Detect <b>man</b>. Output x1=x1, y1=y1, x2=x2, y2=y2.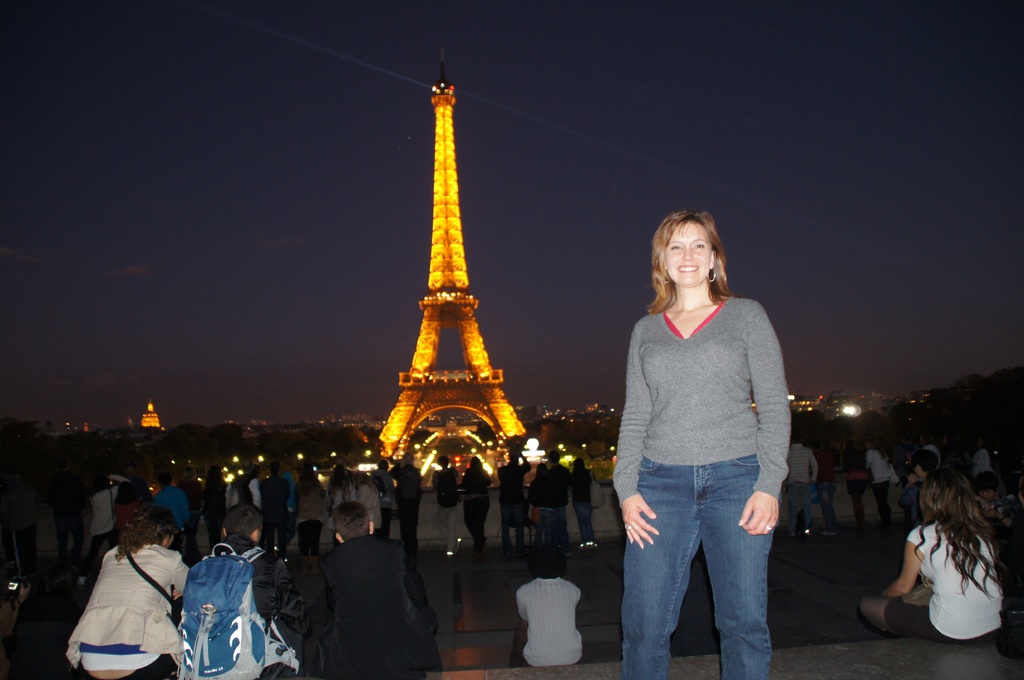
x1=390, y1=452, x2=425, y2=556.
